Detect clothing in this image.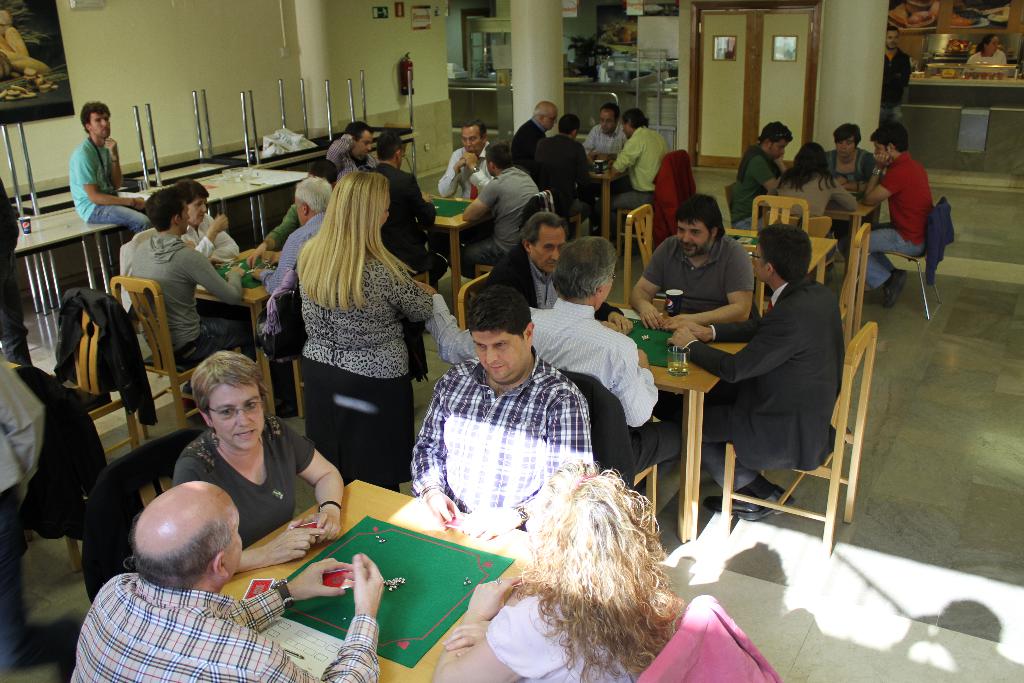
Detection: <region>538, 134, 592, 215</region>.
